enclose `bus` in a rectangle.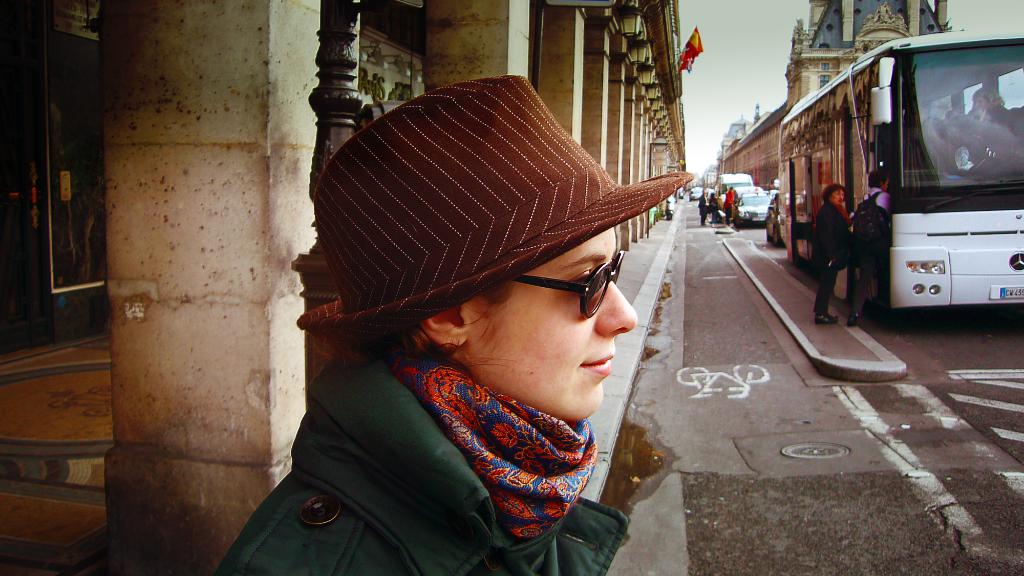
776, 25, 1023, 316.
